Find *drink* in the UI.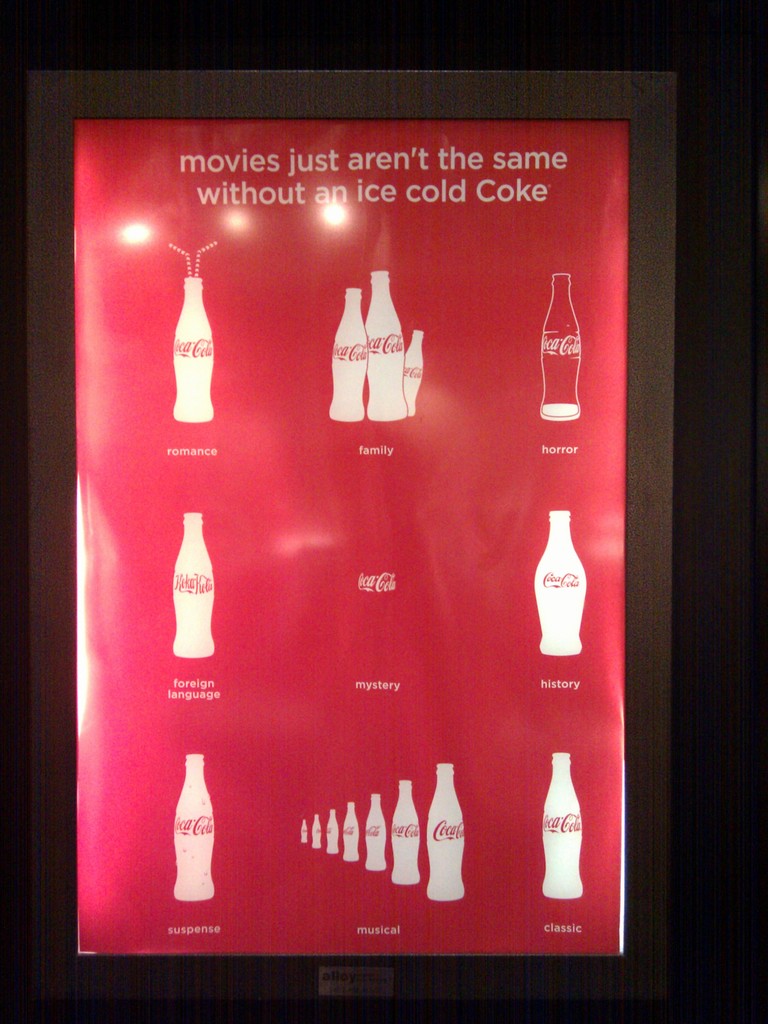
UI element at bbox=(542, 402, 584, 421).
